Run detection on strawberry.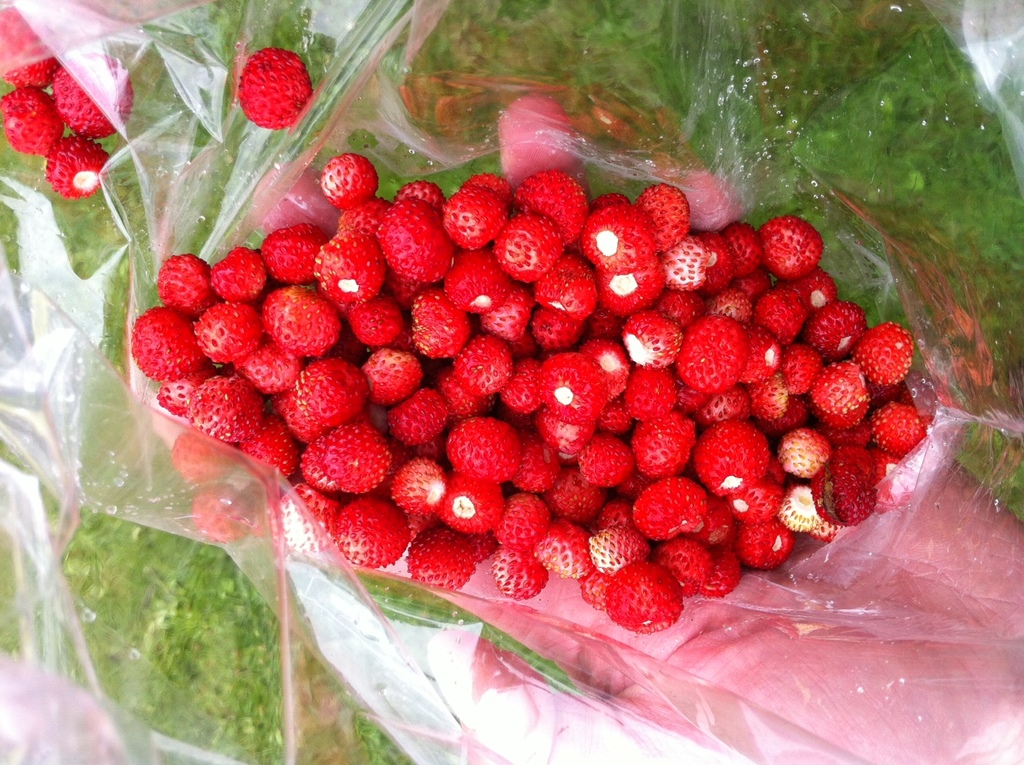
Result: l=0, t=84, r=63, b=160.
